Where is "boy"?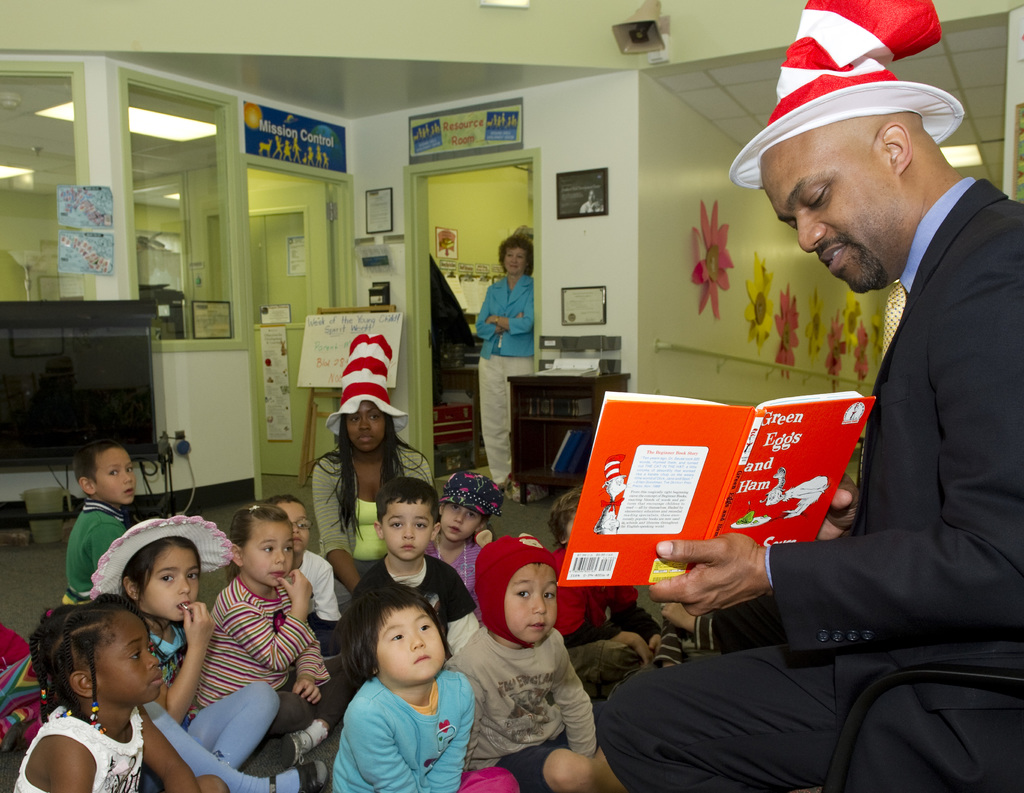
254, 499, 337, 653.
